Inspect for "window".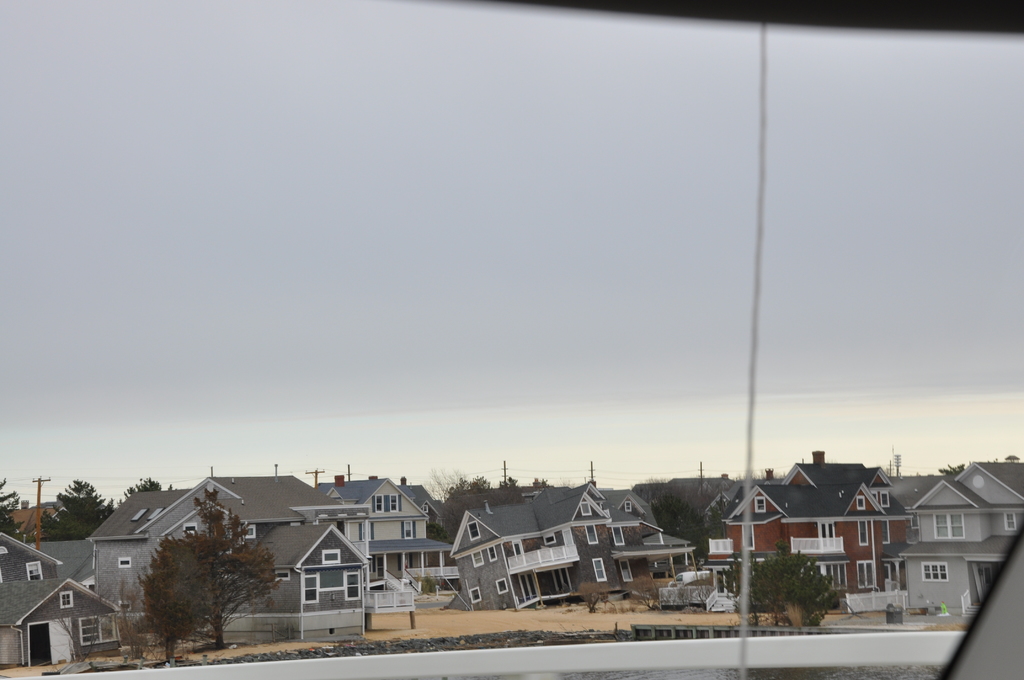
Inspection: [left=472, top=587, right=479, bottom=606].
